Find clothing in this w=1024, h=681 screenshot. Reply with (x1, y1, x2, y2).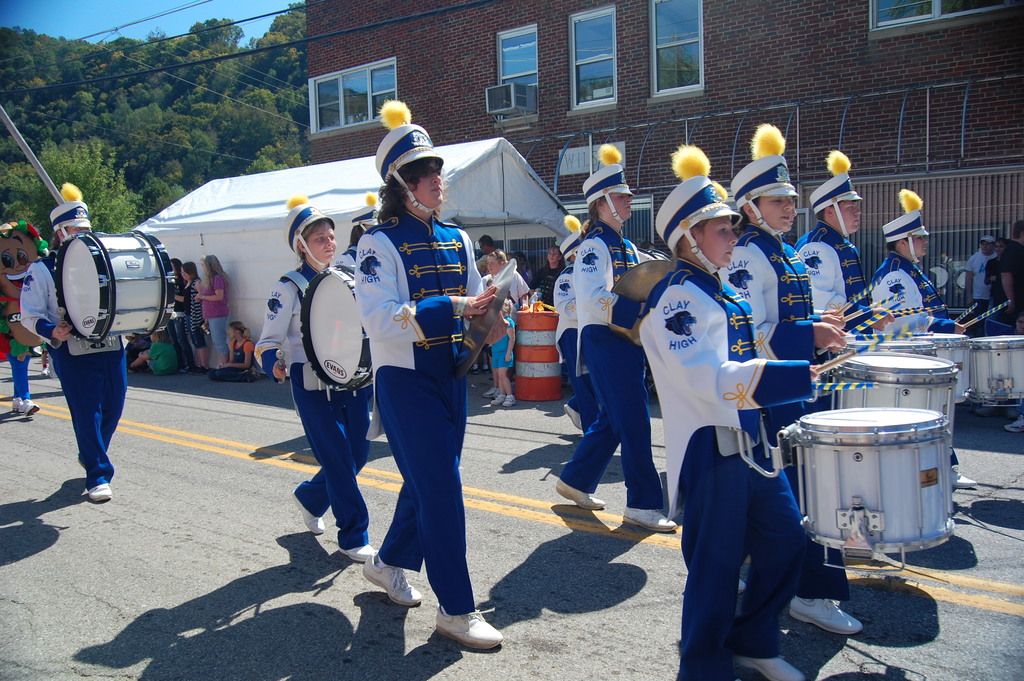
(641, 261, 819, 680).
